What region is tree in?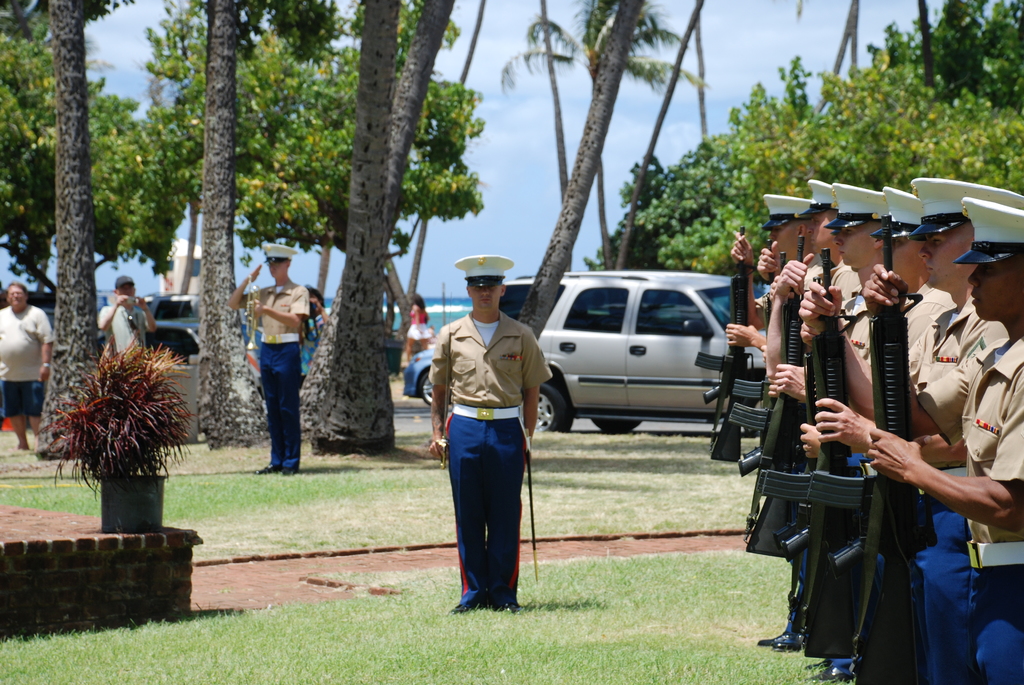
region(315, 0, 401, 453).
